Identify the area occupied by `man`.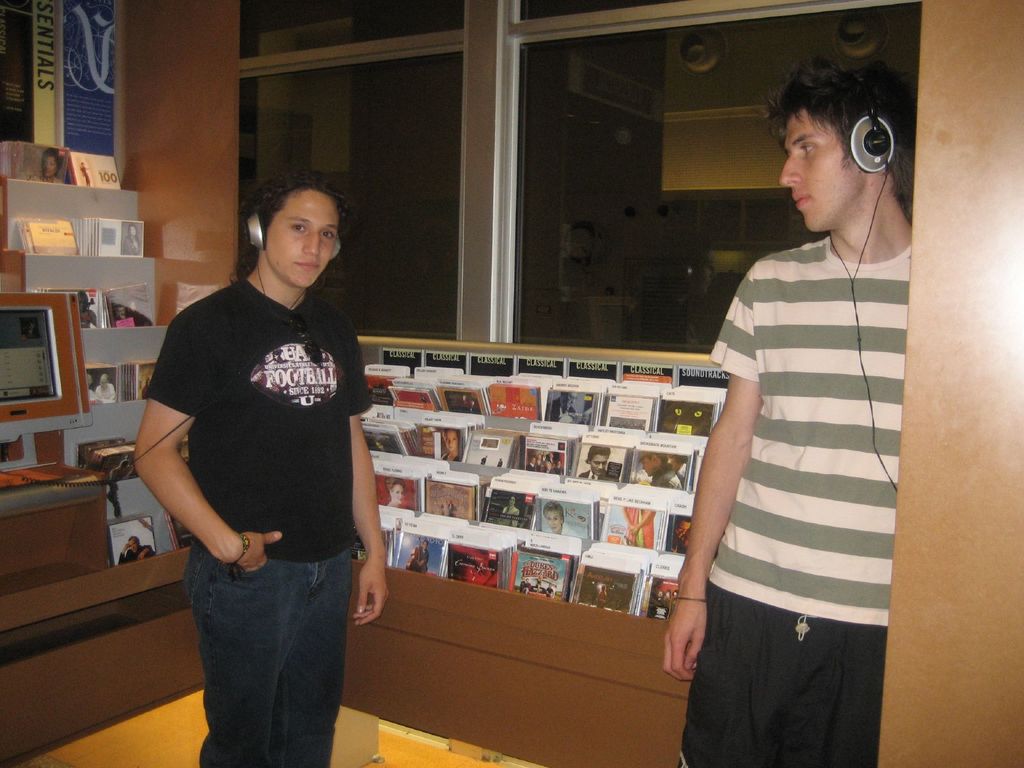
Area: 118, 534, 154, 566.
